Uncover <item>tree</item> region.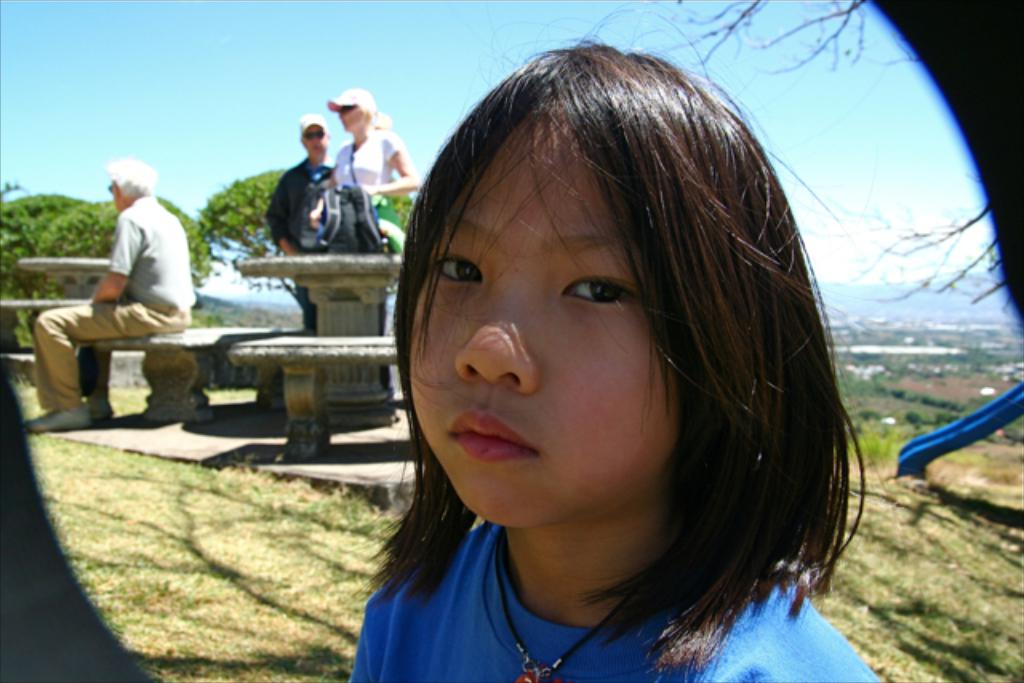
Uncovered: left=654, top=0, right=1022, bottom=361.
